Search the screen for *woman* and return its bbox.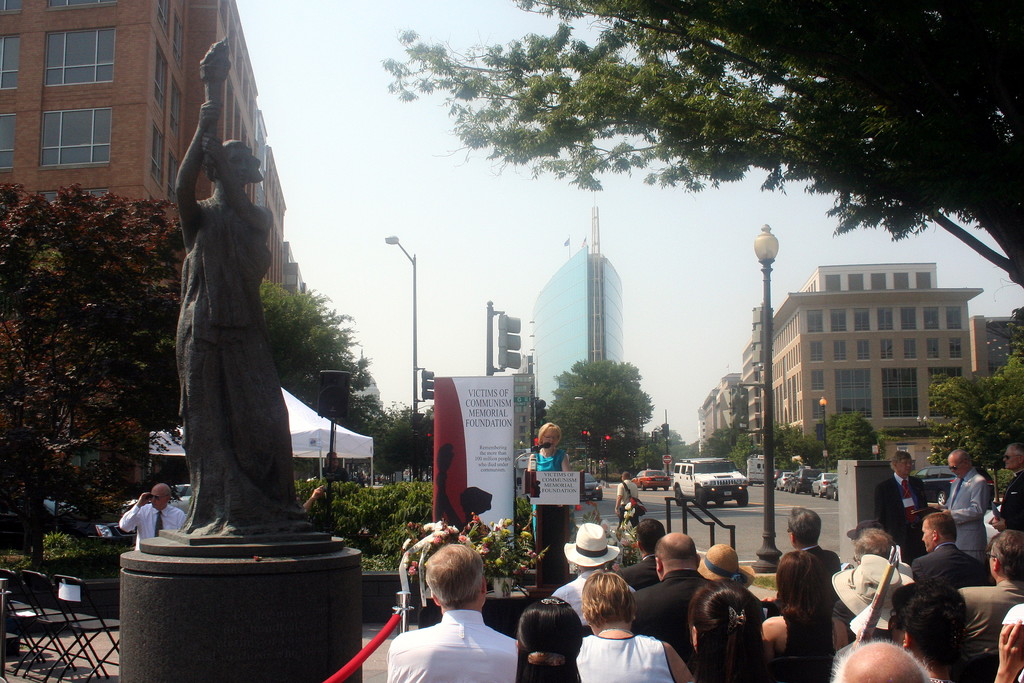
Found: pyautogui.locateOnScreen(764, 548, 842, 682).
